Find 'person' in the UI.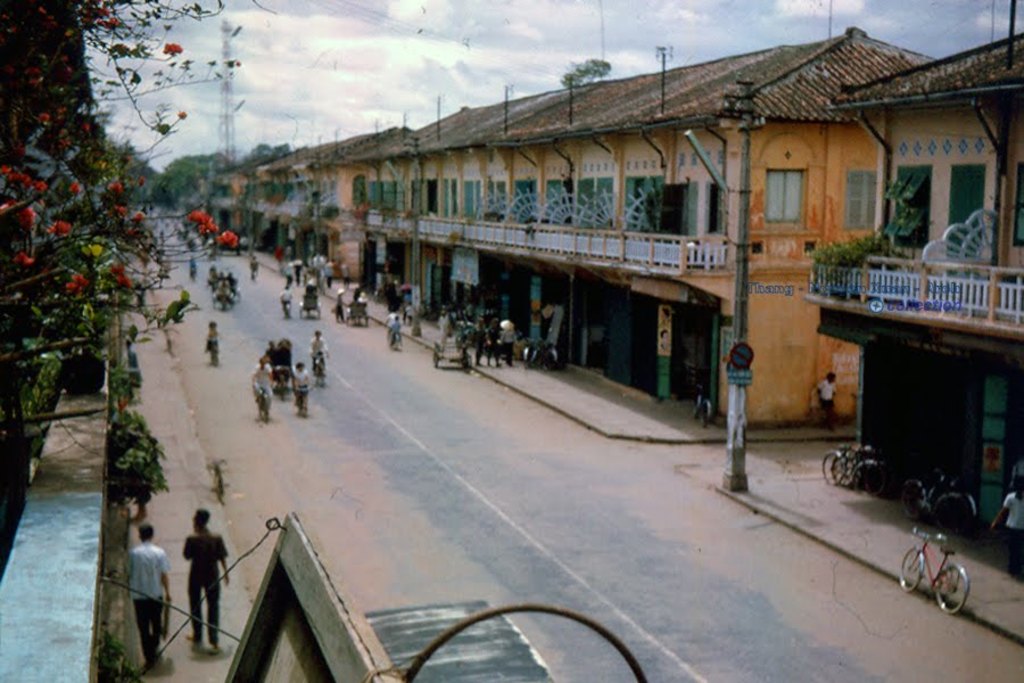
UI element at [x1=289, y1=359, x2=319, y2=401].
